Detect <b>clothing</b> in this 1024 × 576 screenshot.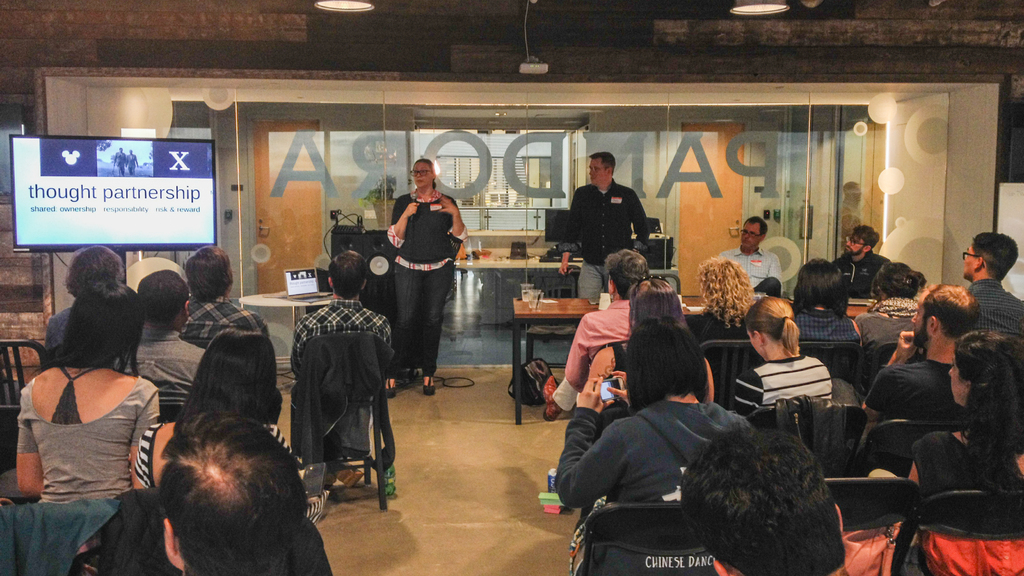
Detection: (left=385, top=185, right=467, bottom=381).
